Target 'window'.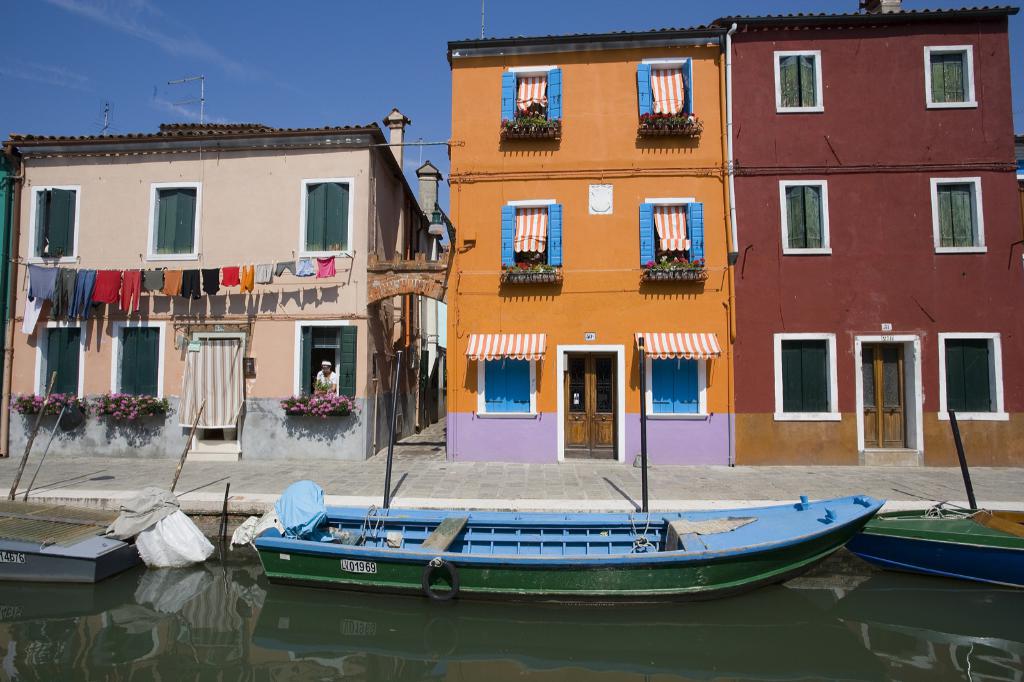
Target region: detection(924, 47, 979, 109).
